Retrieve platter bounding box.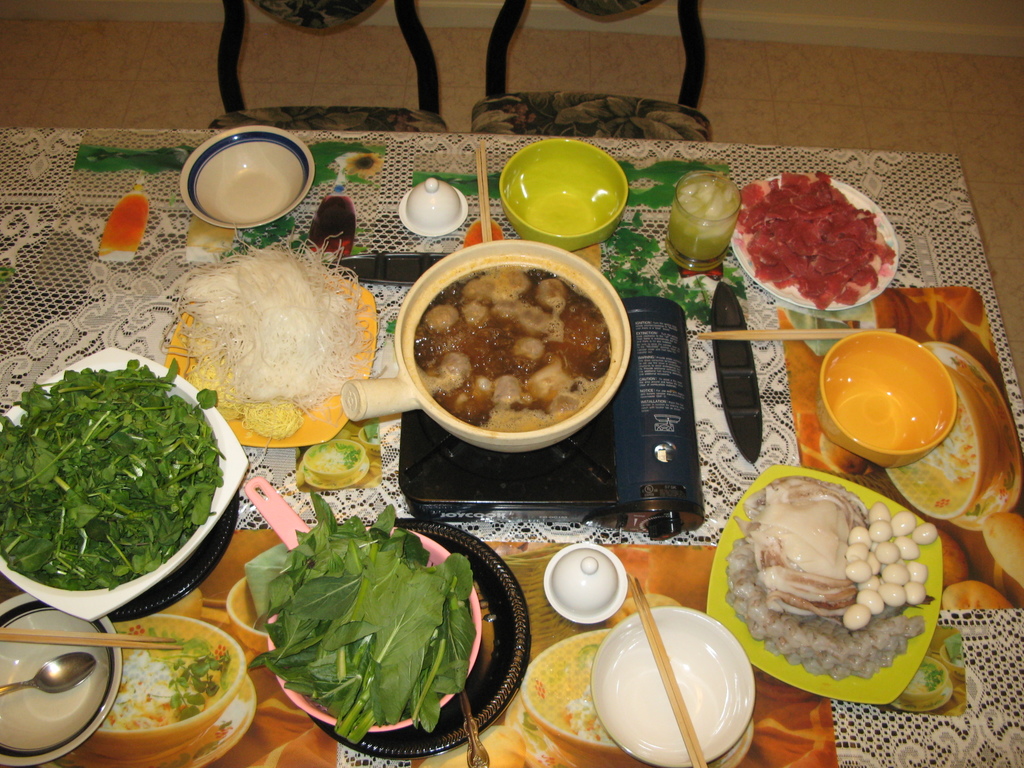
Bounding box: <box>275,514,530,749</box>.
